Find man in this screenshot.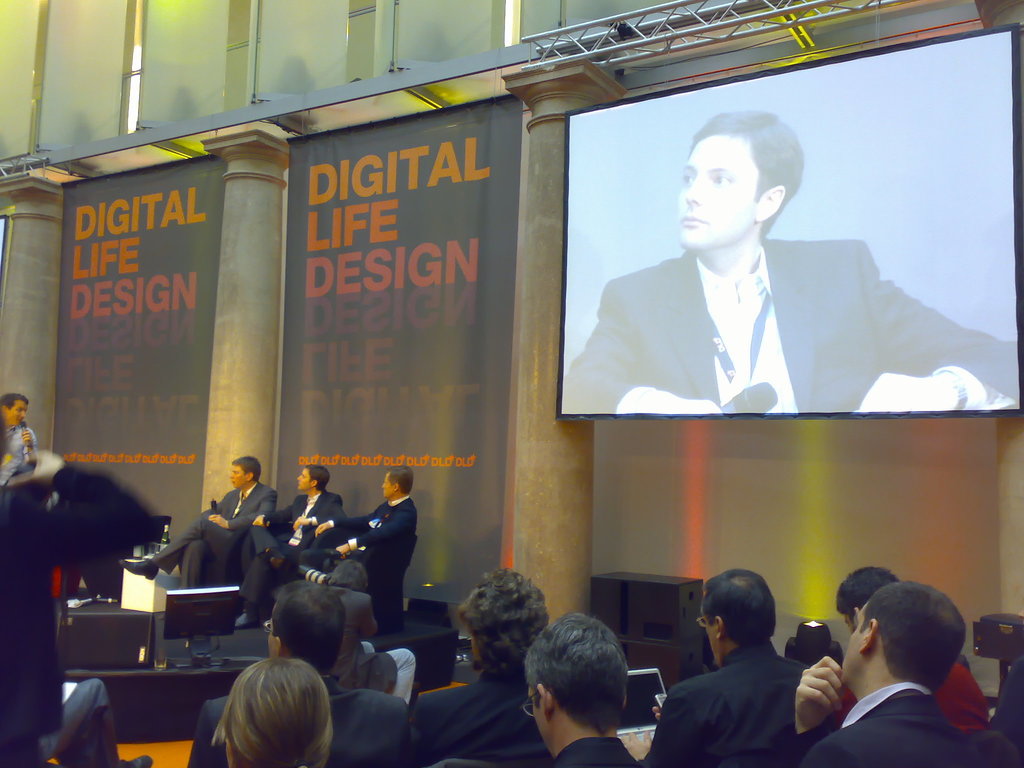
The bounding box for man is box(508, 623, 671, 767).
